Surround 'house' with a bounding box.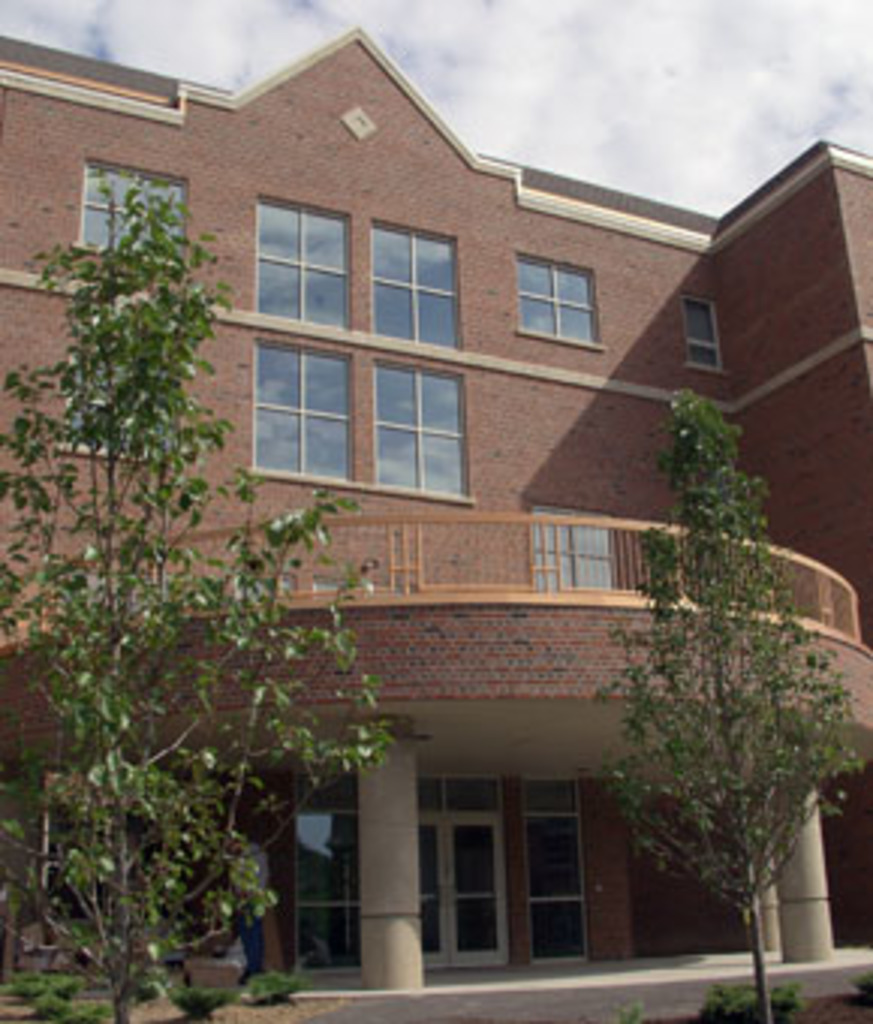
pyautogui.locateOnScreen(93, 45, 837, 1021).
